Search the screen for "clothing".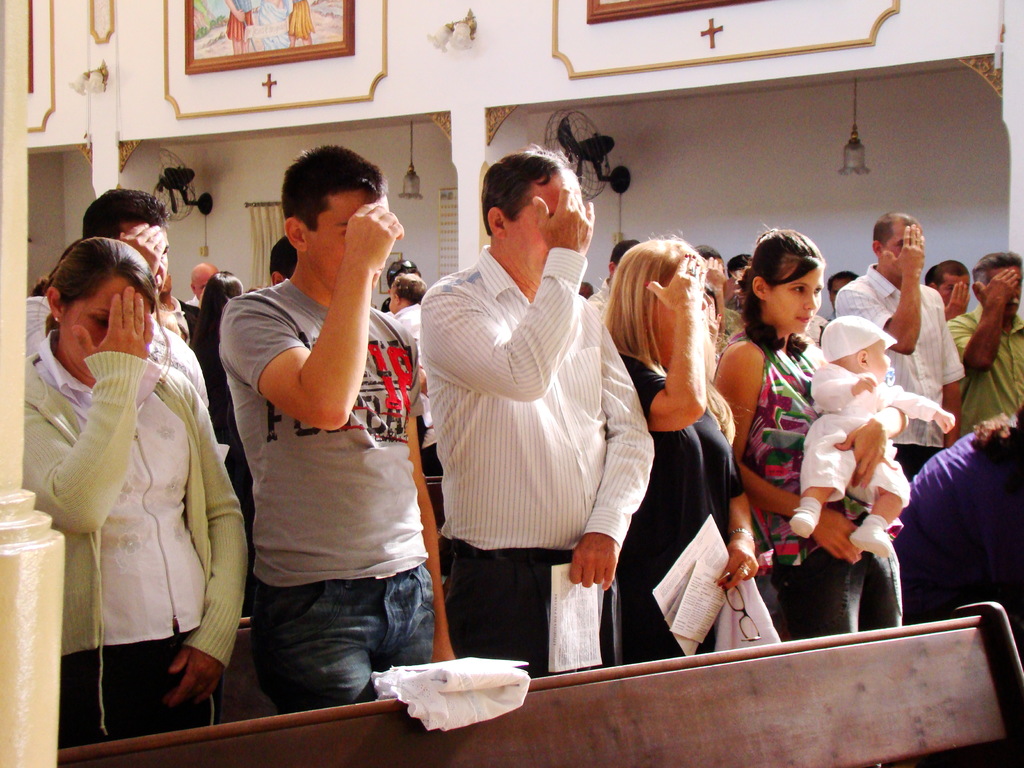
Found at Rect(745, 335, 918, 652).
